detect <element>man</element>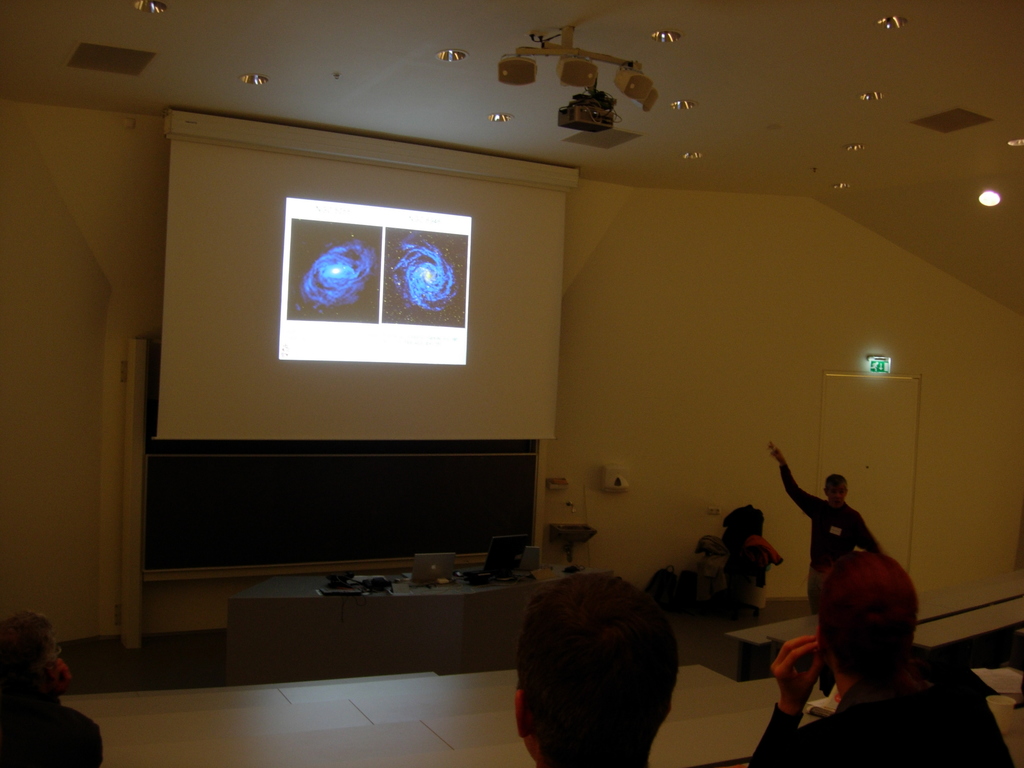
bbox=(751, 501, 963, 767)
